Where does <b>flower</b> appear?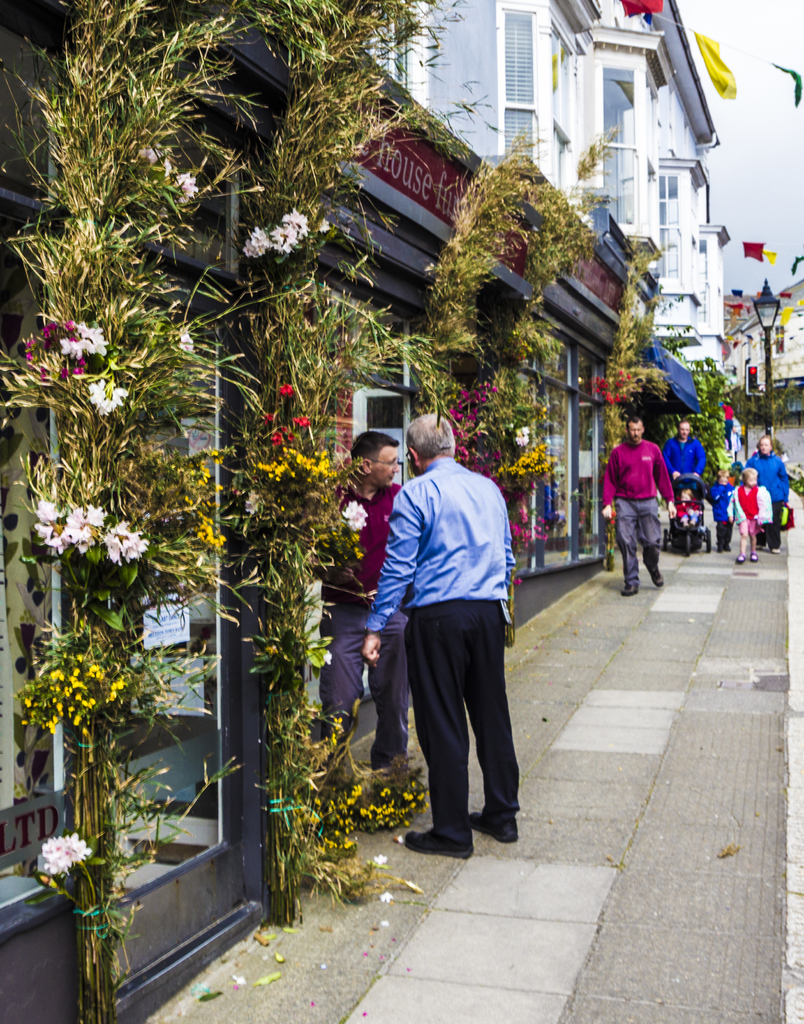
Appears at 155,149,179,179.
